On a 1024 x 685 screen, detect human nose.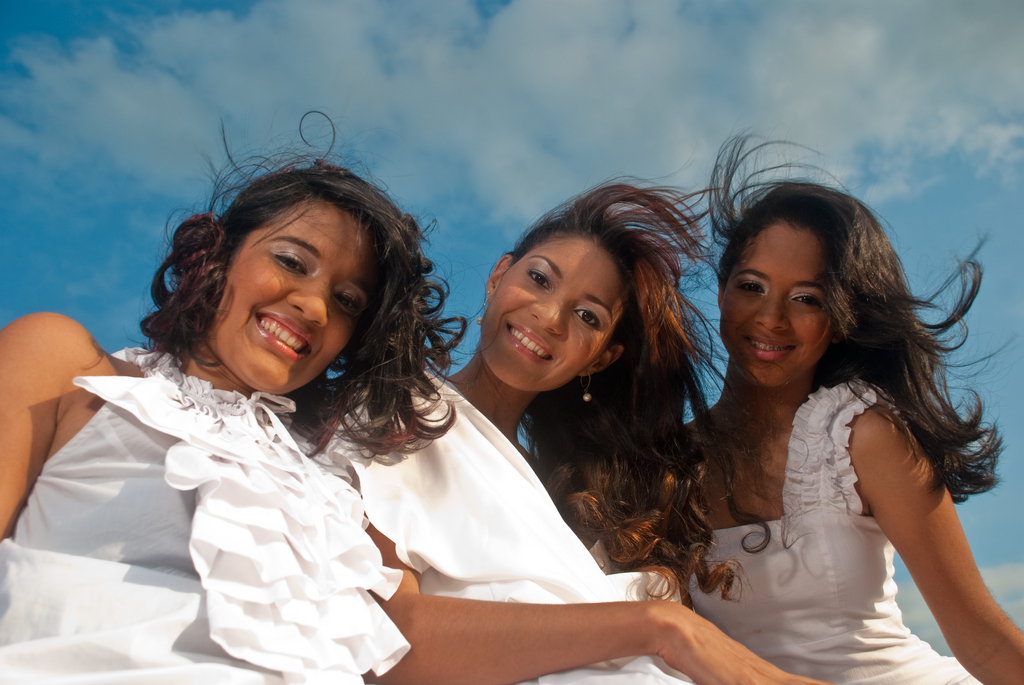
bbox(531, 301, 566, 336).
